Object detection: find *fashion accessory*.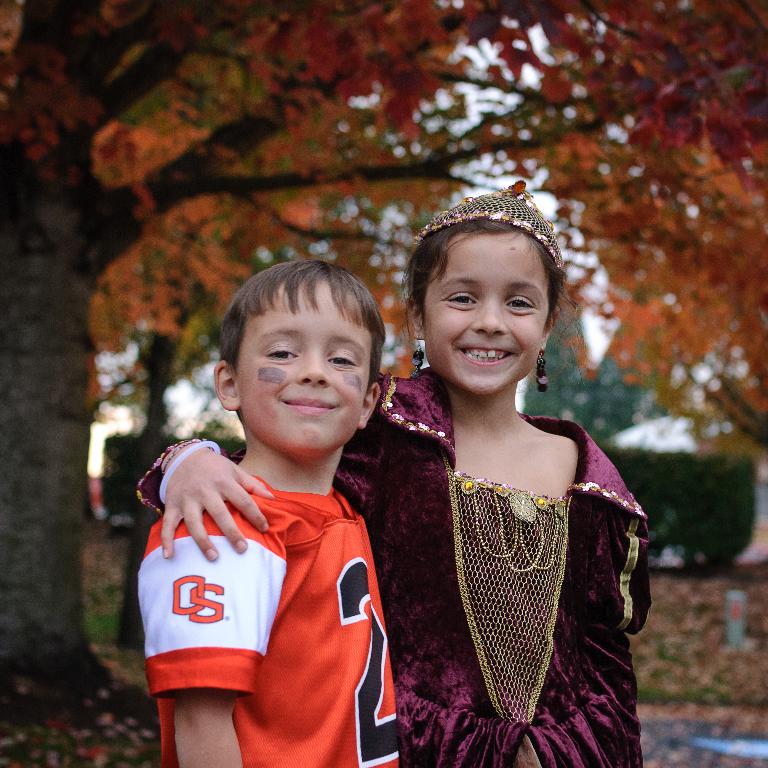
534 350 550 393.
